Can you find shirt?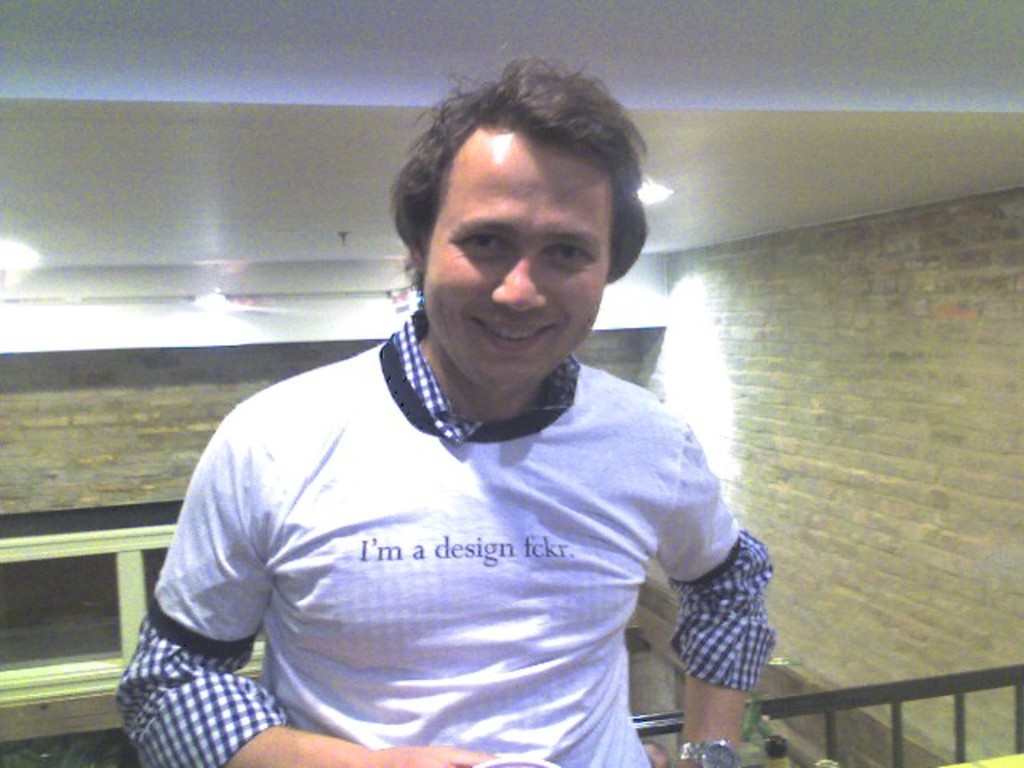
Yes, bounding box: 125,323,766,738.
